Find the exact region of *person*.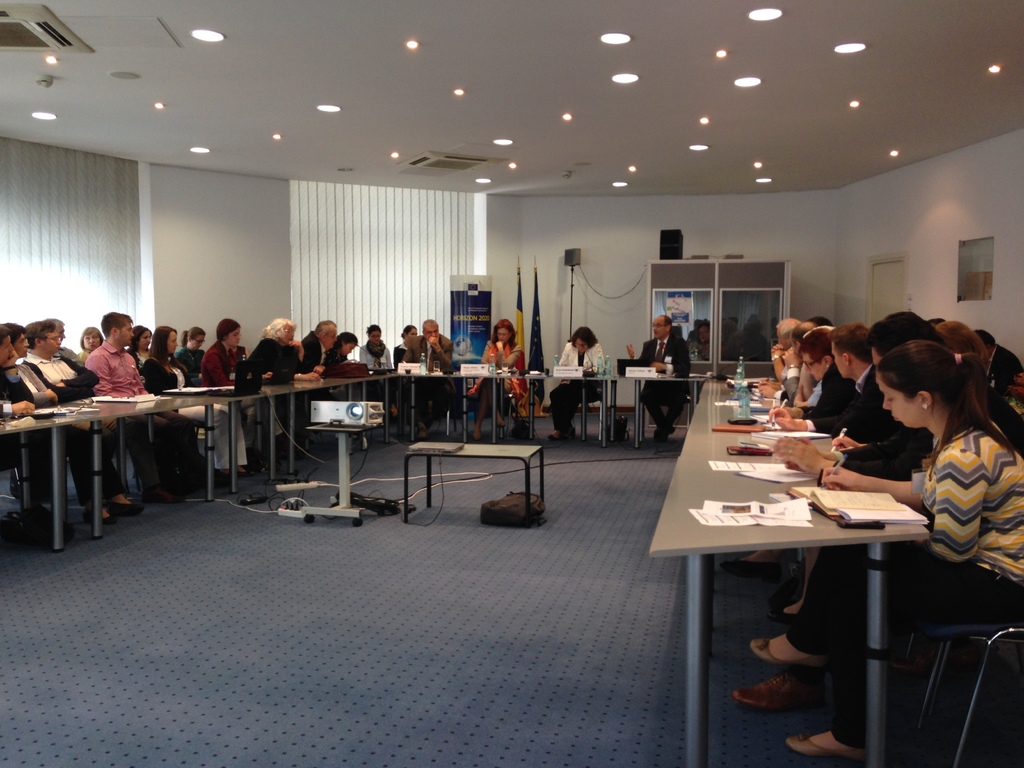
Exact region: box(78, 324, 114, 362).
